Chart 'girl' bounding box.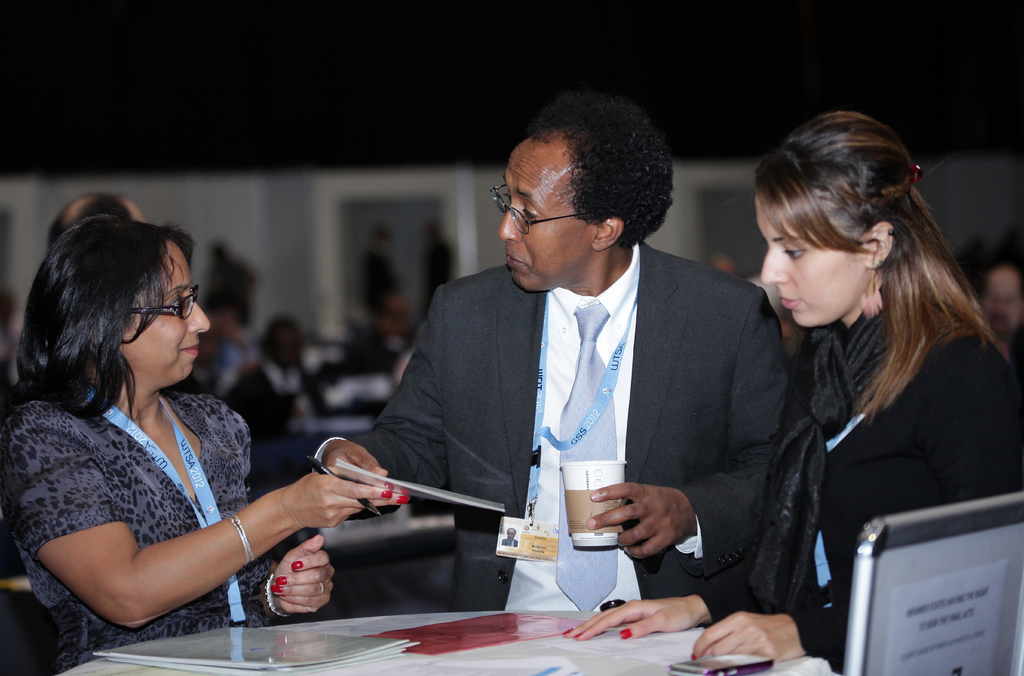
Charted: [x1=564, y1=109, x2=1023, y2=661].
